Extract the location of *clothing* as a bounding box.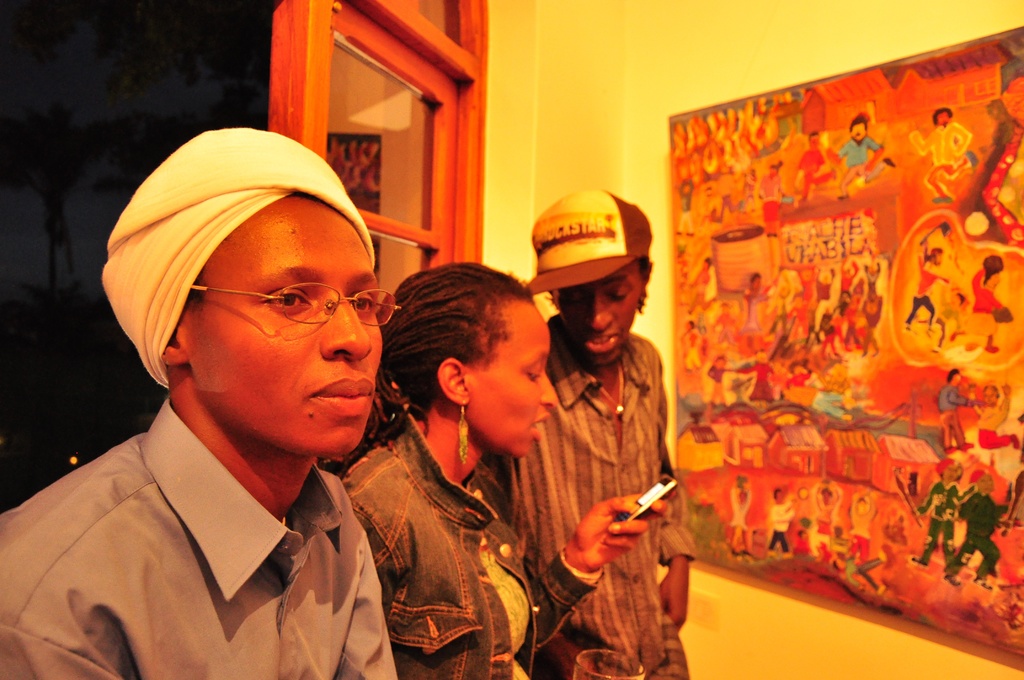
{"x1": 760, "y1": 174, "x2": 785, "y2": 193}.
